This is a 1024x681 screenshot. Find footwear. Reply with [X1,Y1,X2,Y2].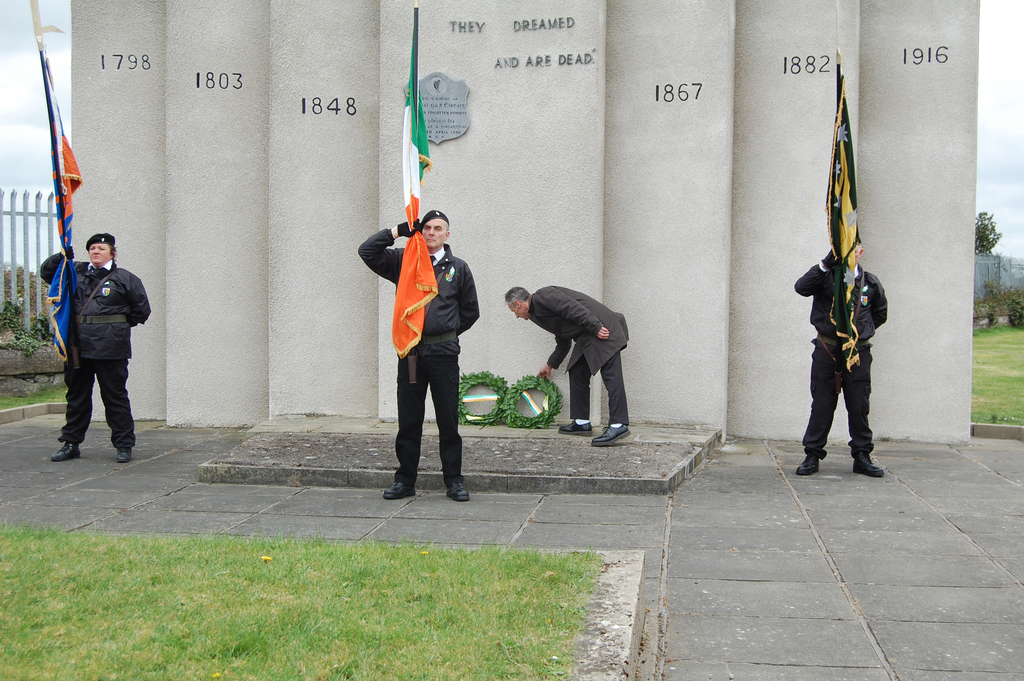
[852,461,885,477].
